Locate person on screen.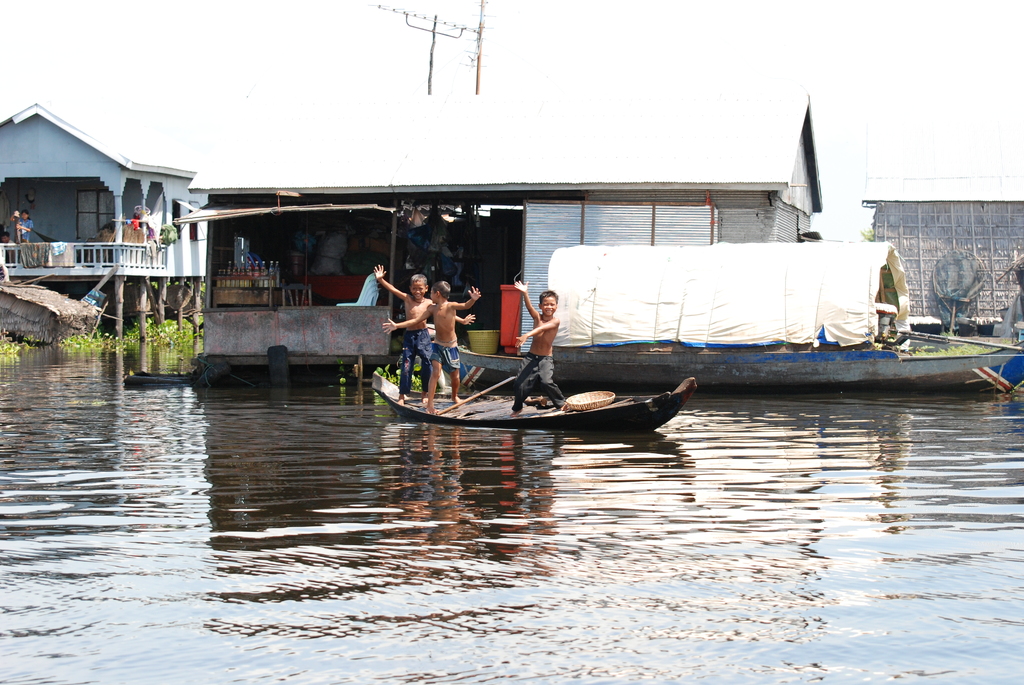
On screen at rect(365, 264, 477, 408).
